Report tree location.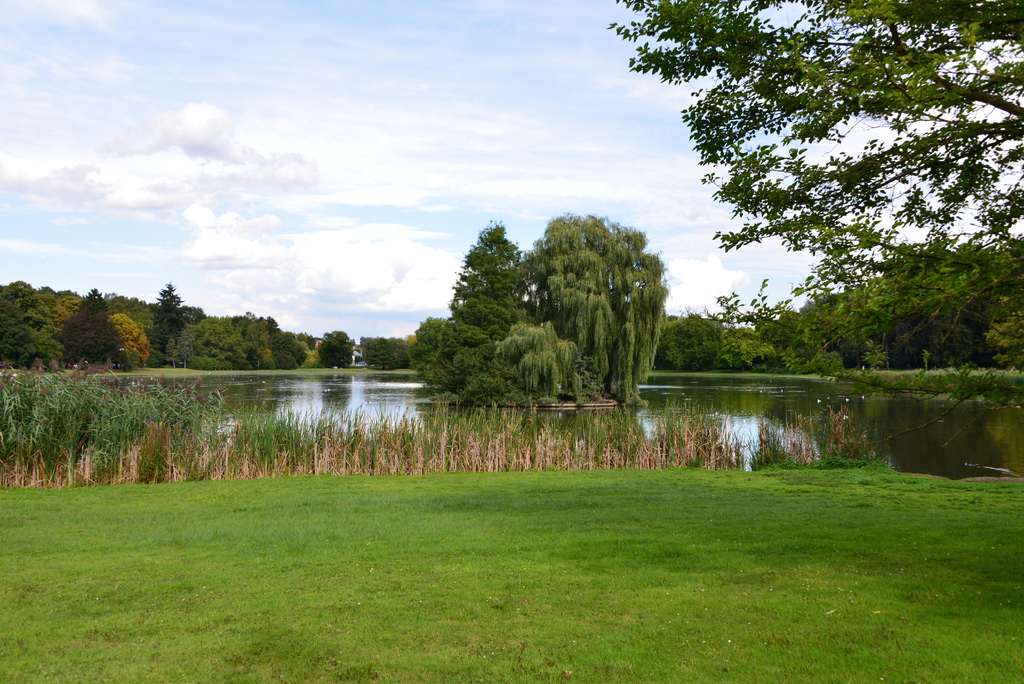
Report: <bbox>500, 191, 675, 400</bbox>.
